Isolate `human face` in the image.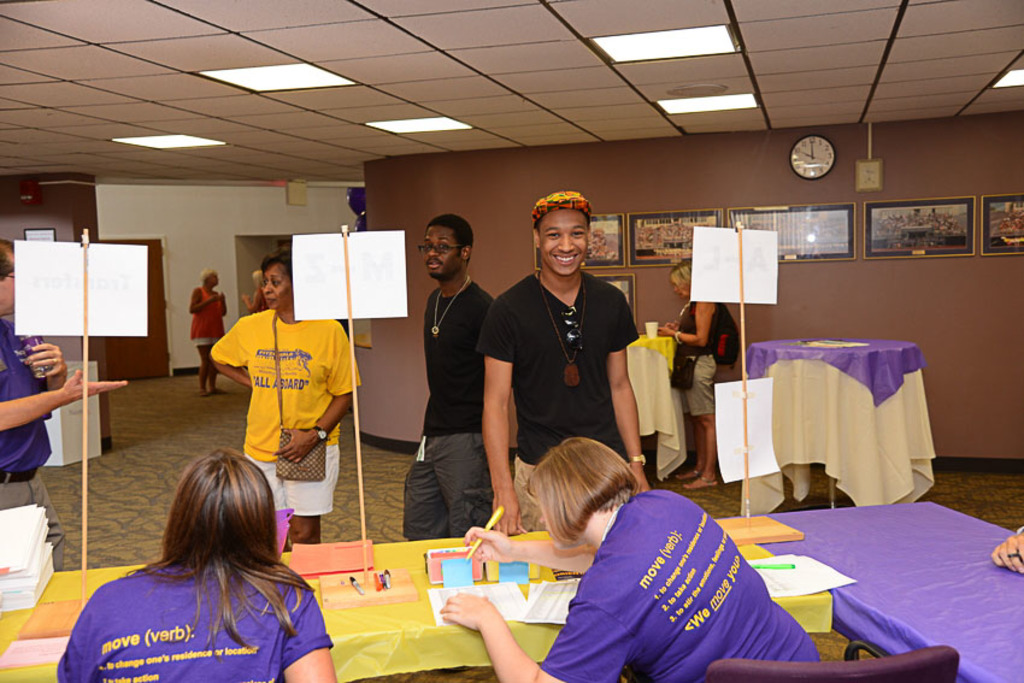
Isolated region: <bbox>675, 278, 687, 298</bbox>.
